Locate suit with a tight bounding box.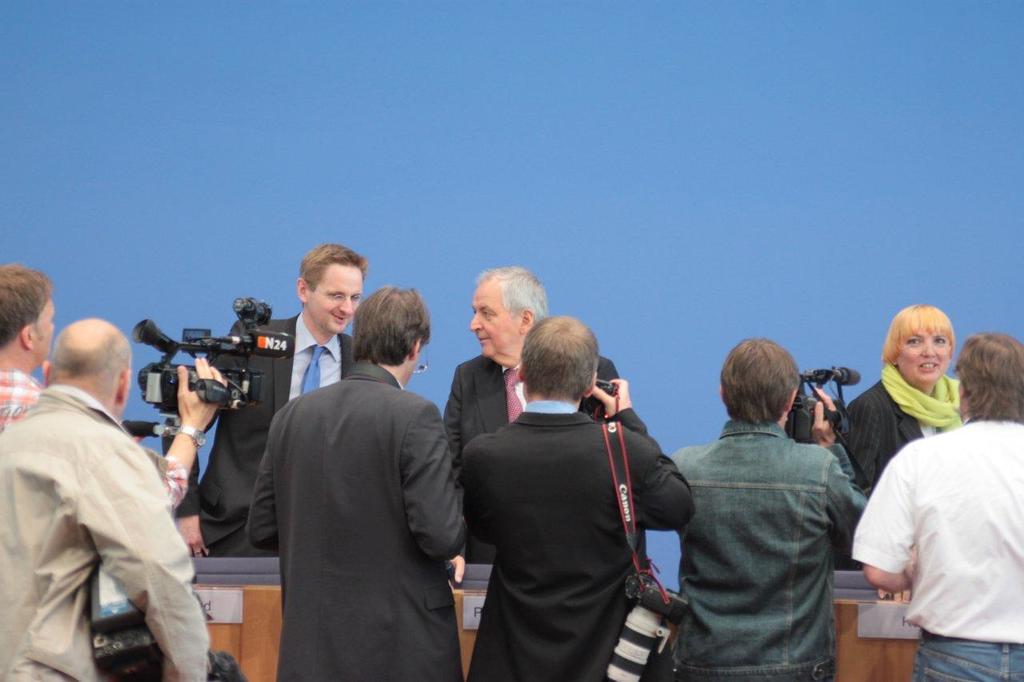
locate(242, 366, 472, 681).
